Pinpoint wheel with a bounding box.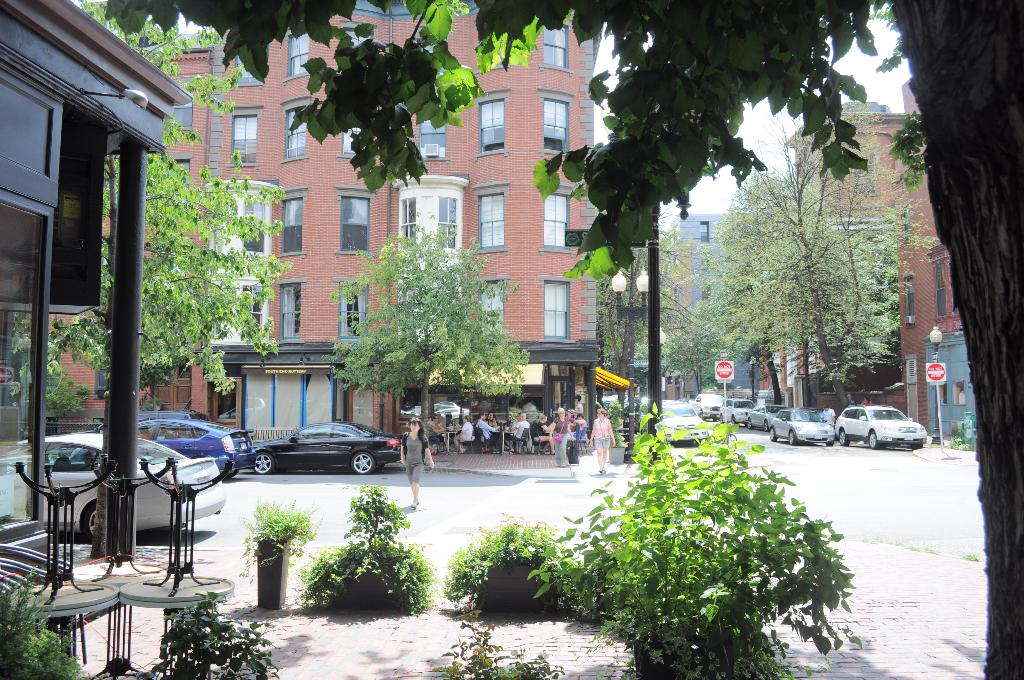
[x1=717, y1=416, x2=721, y2=421].
